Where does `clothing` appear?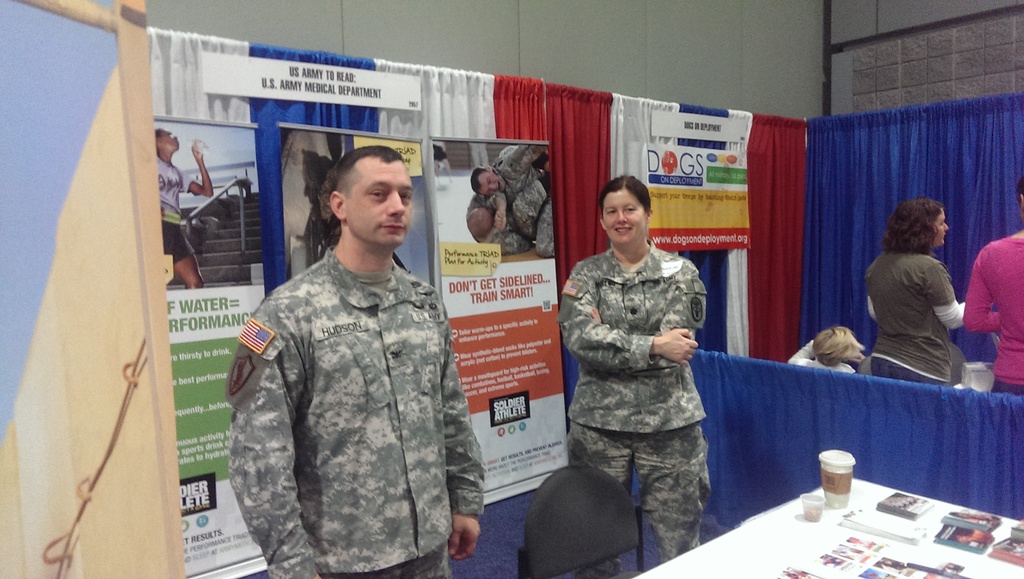
Appears at 966:220:1023:393.
